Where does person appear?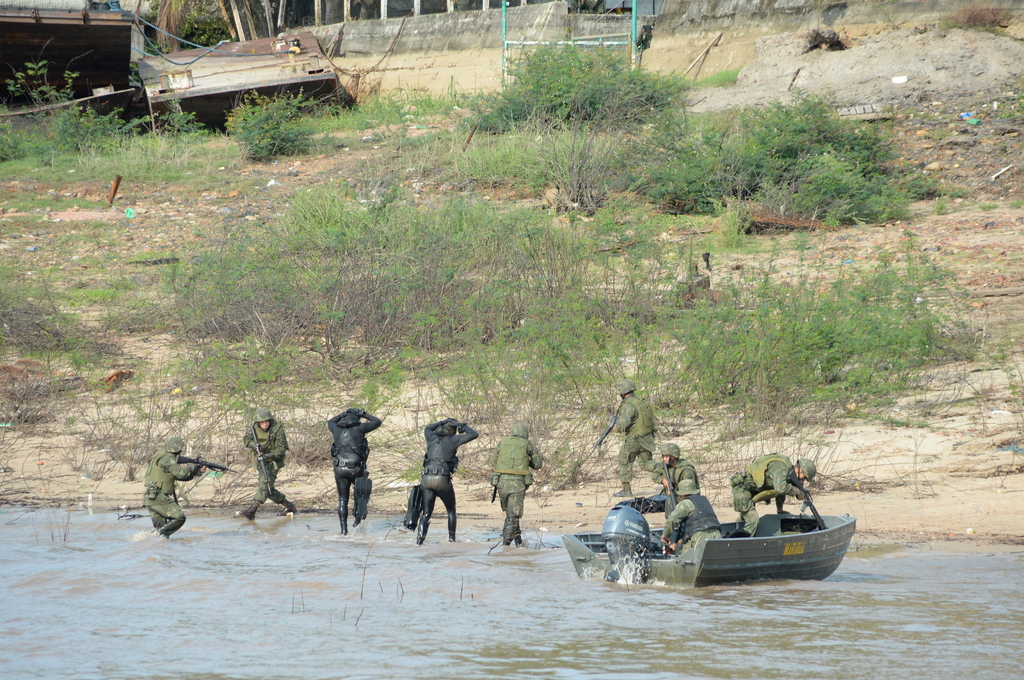
Appears at bbox=[326, 411, 380, 550].
